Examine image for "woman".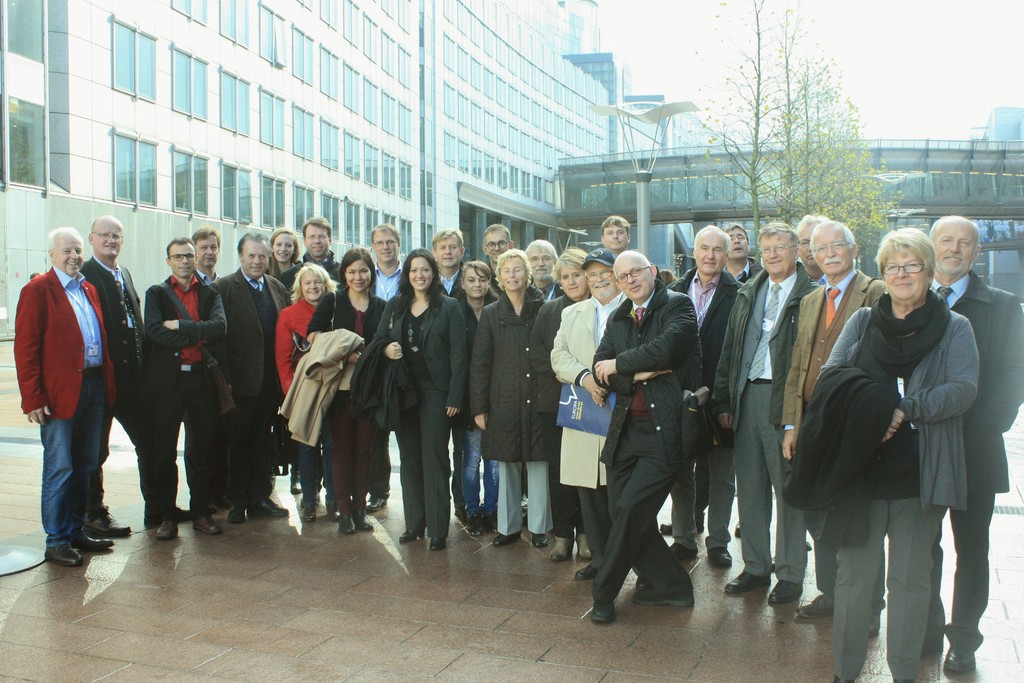
Examination result: (265, 229, 306, 494).
